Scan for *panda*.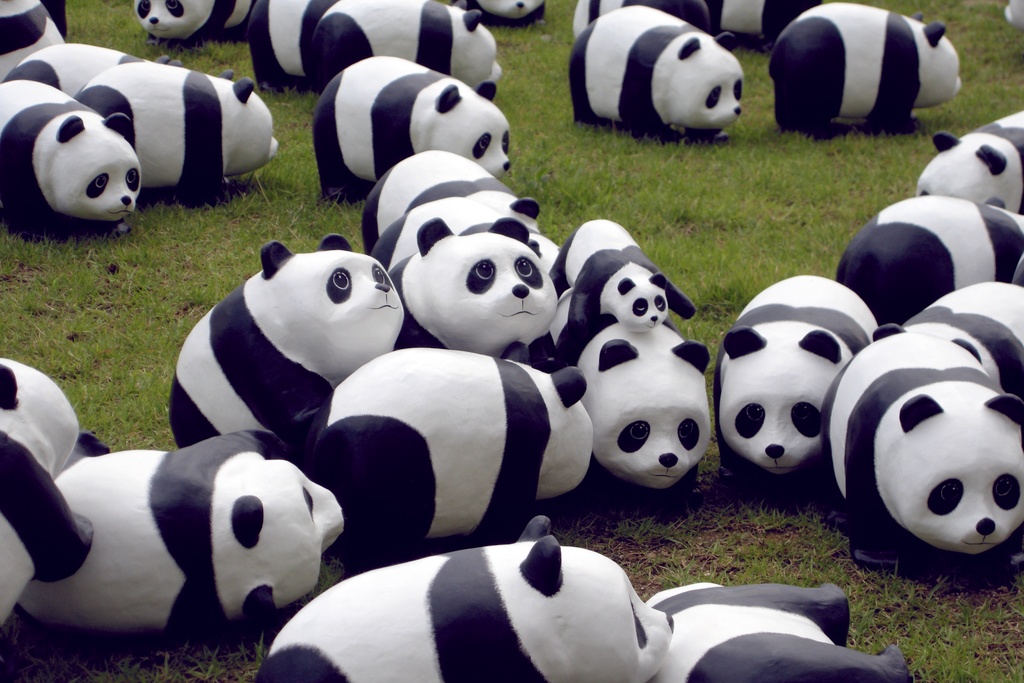
Scan result: crop(355, 145, 538, 257).
